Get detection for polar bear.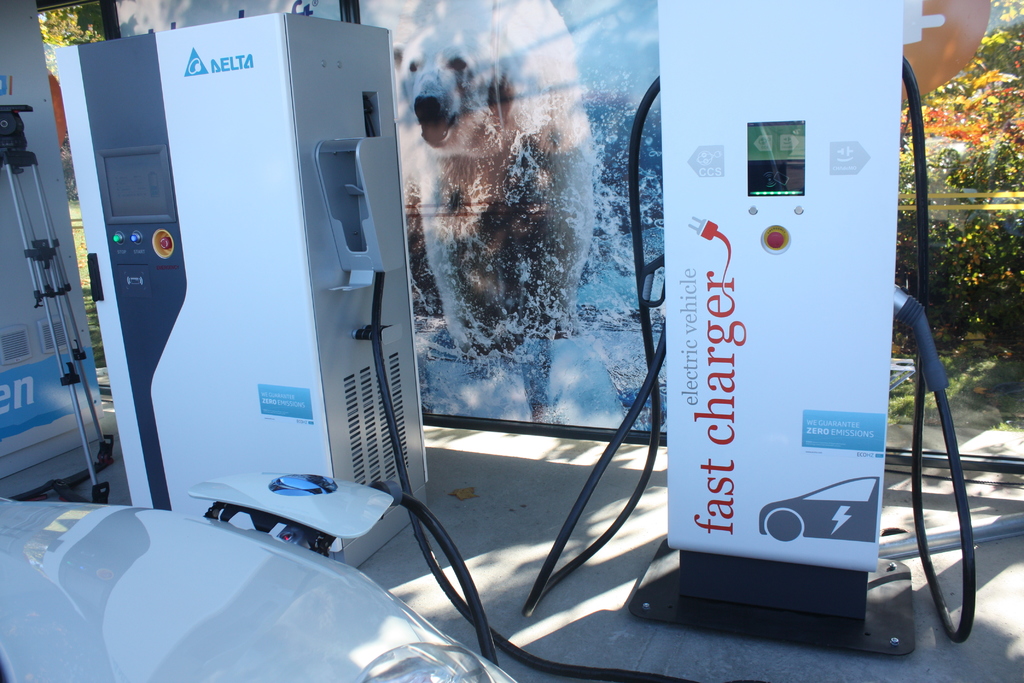
Detection: bbox=(355, 0, 598, 352).
